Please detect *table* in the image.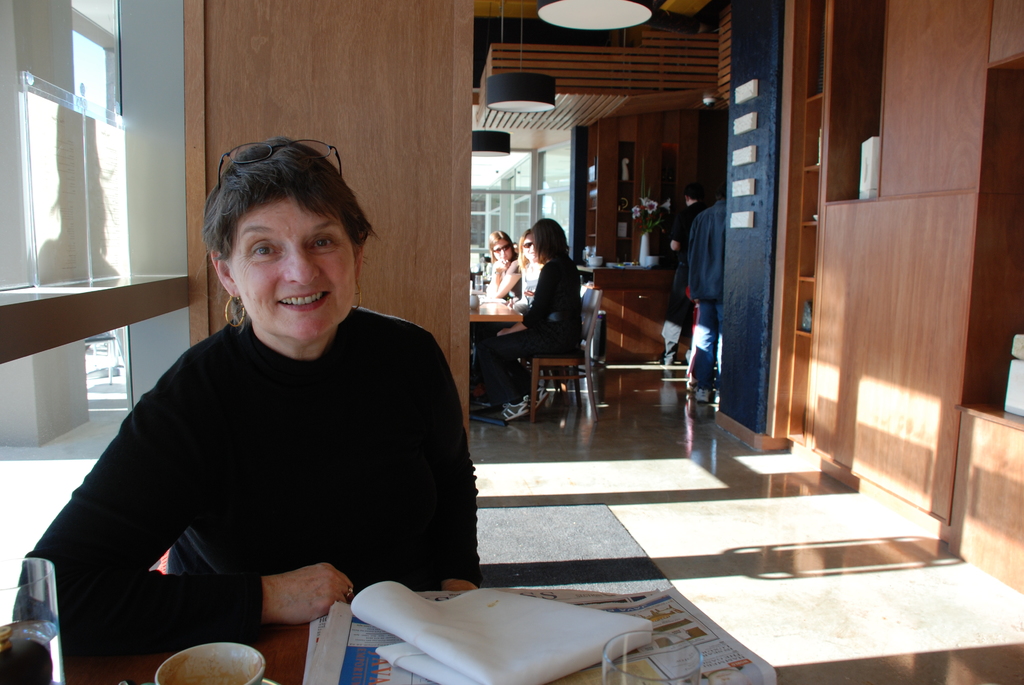
pyautogui.locateOnScreen(463, 290, 524, 406).
